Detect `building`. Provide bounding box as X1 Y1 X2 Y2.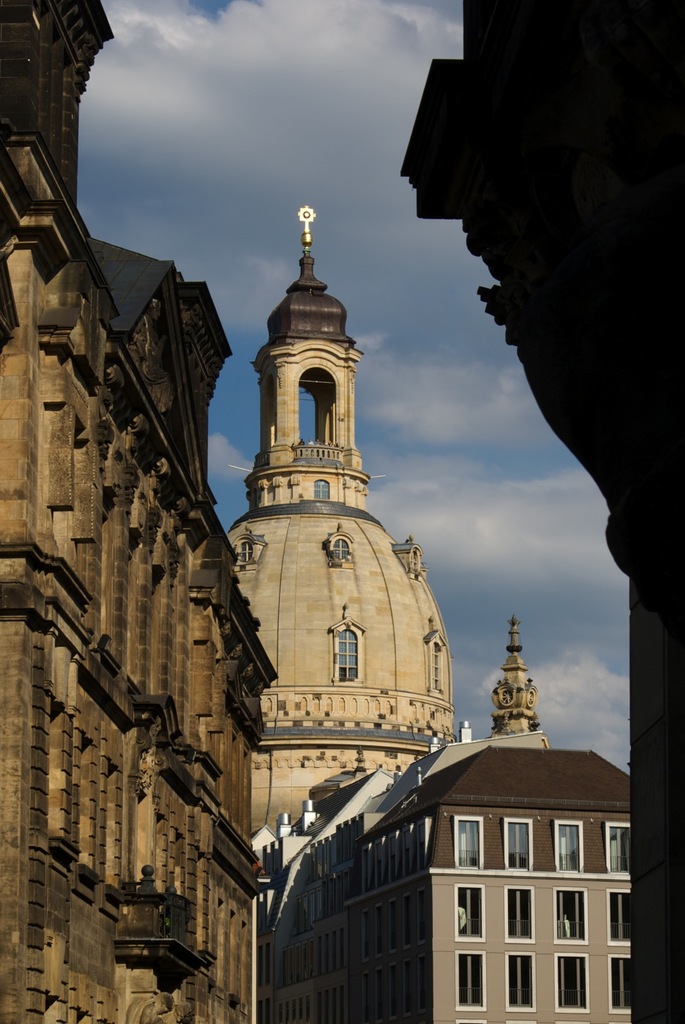
398 0 684 1023.
